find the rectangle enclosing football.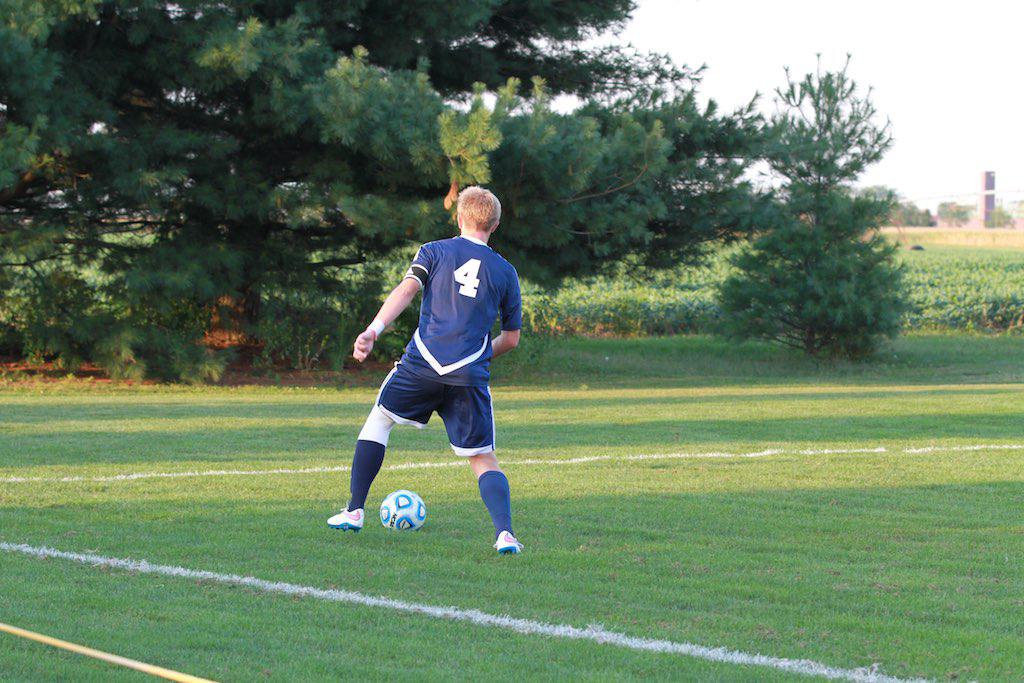
select_region(379, 490, 424, 530).
